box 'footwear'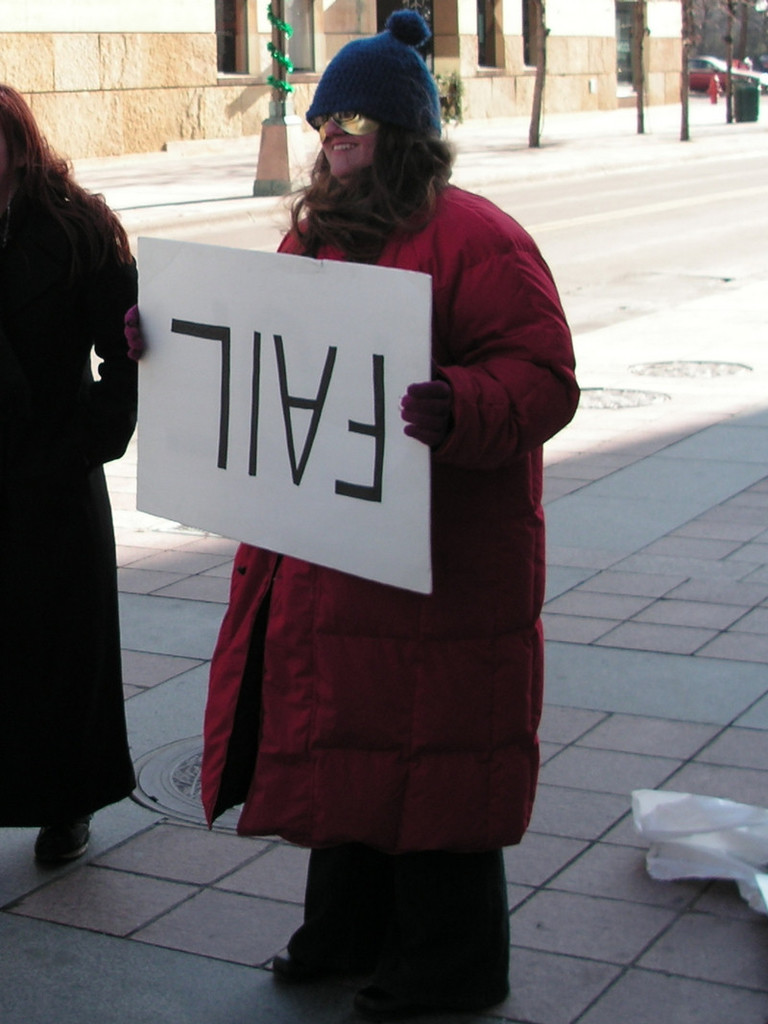
bbox=[271, 926, 342, 986]
